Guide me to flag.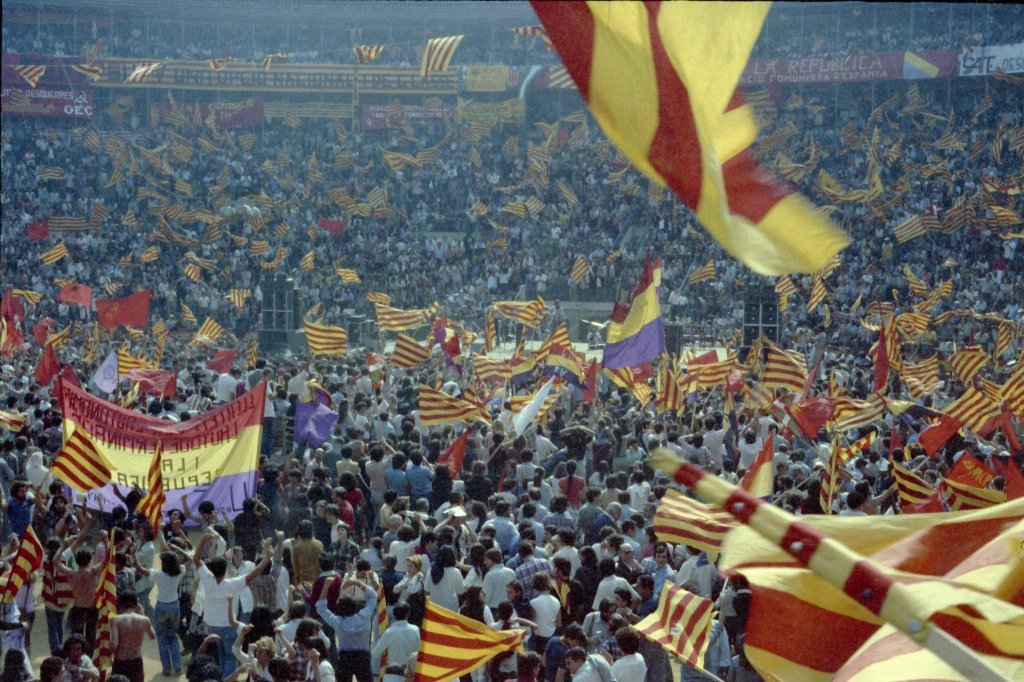
Guidance: <region>0, 525, 49, 604</region>.
